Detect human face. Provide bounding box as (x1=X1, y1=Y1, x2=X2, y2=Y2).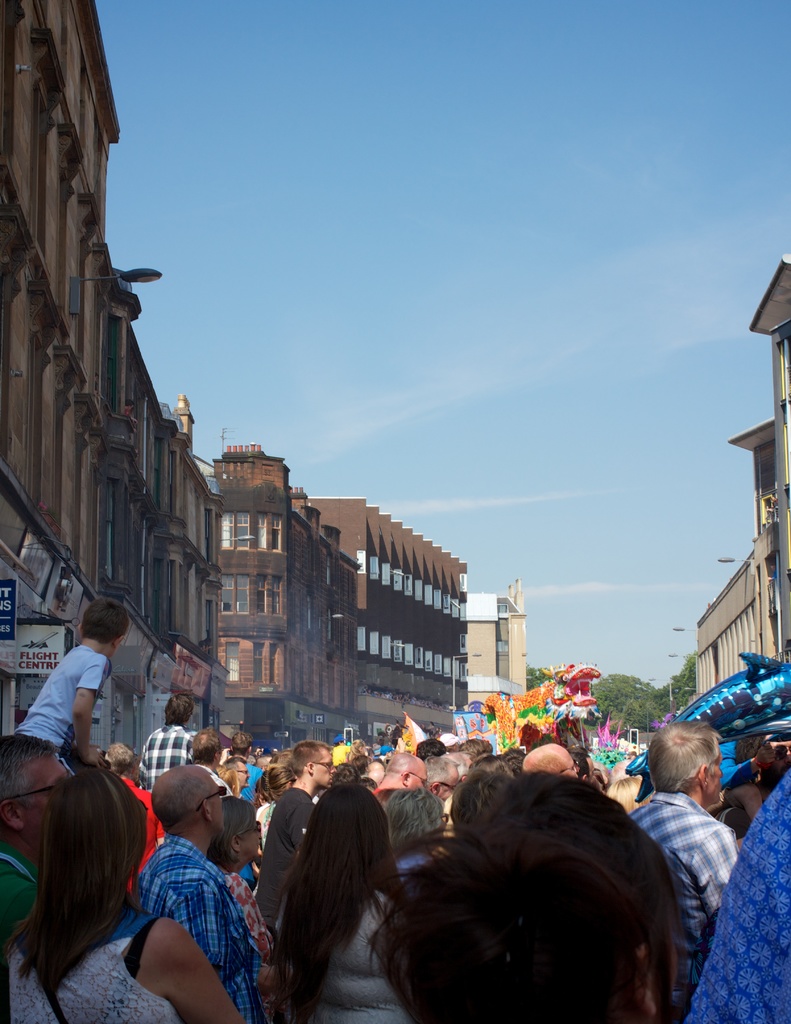
(x1=407, y1=760, x2=432, y2=792).
